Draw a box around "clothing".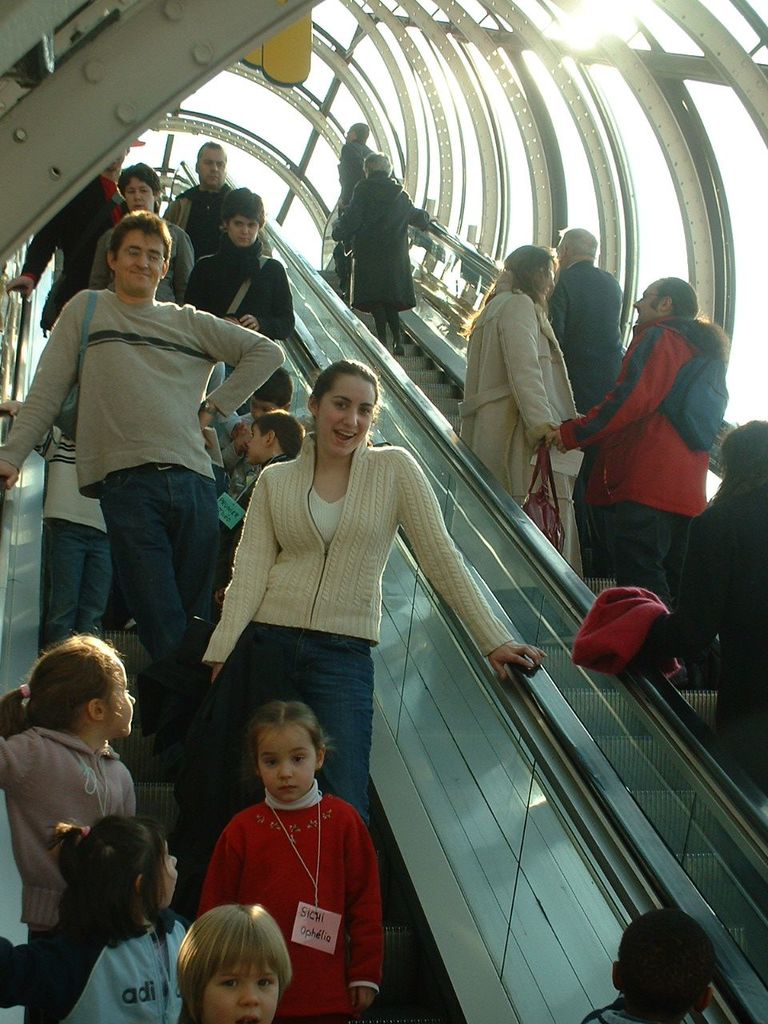
553:310:729:614.
